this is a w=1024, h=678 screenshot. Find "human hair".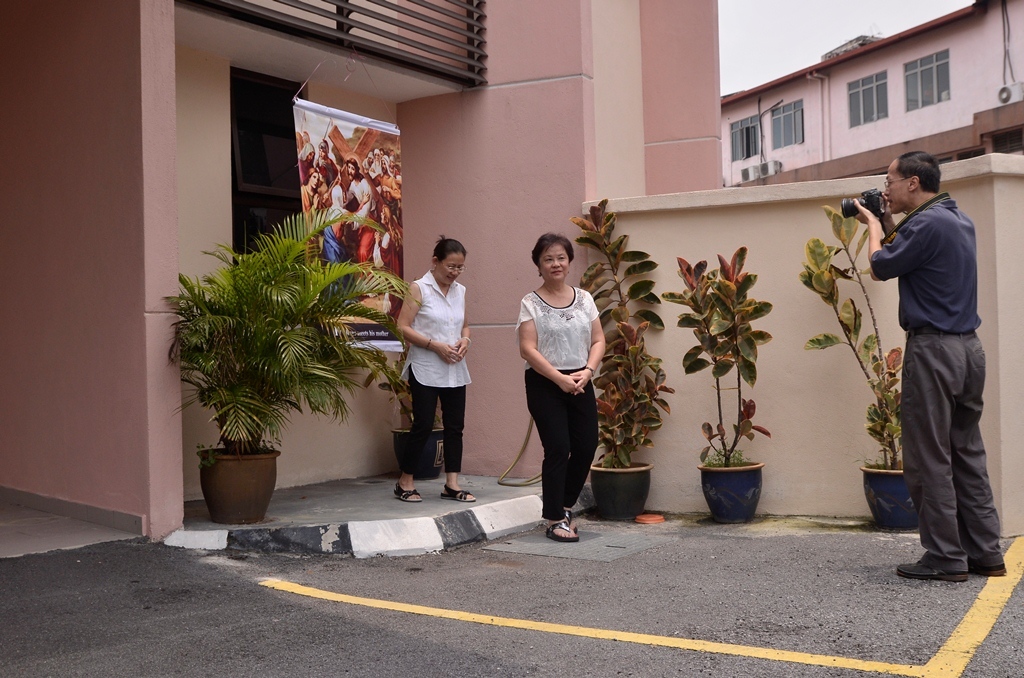
Bounding box: <box>893,147,945,195</box>.
